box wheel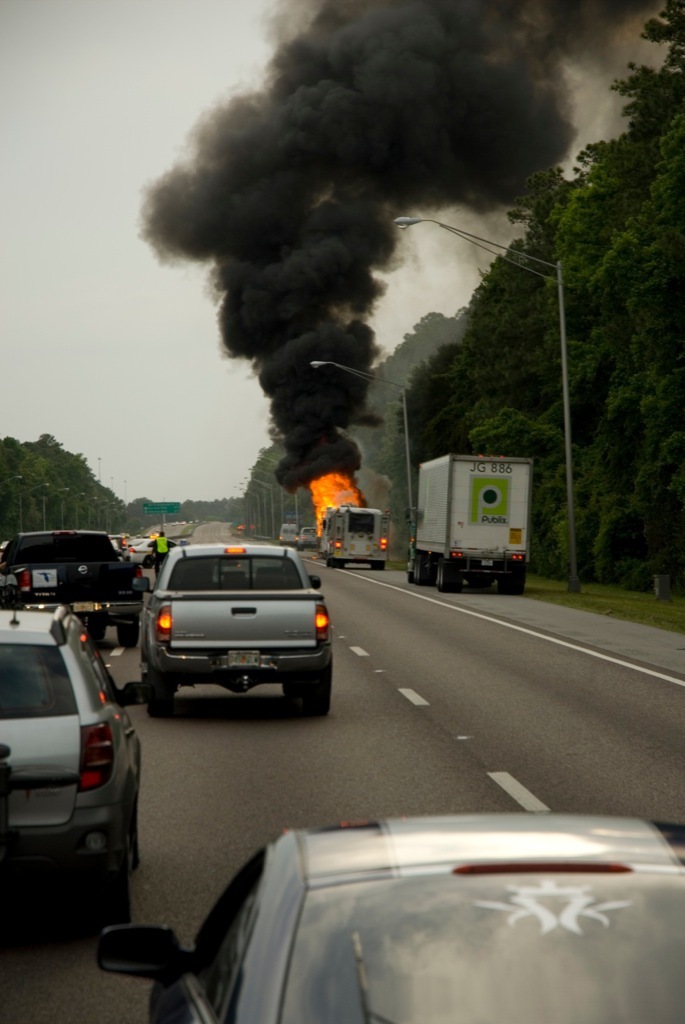
[117, 614, 138, 644]
